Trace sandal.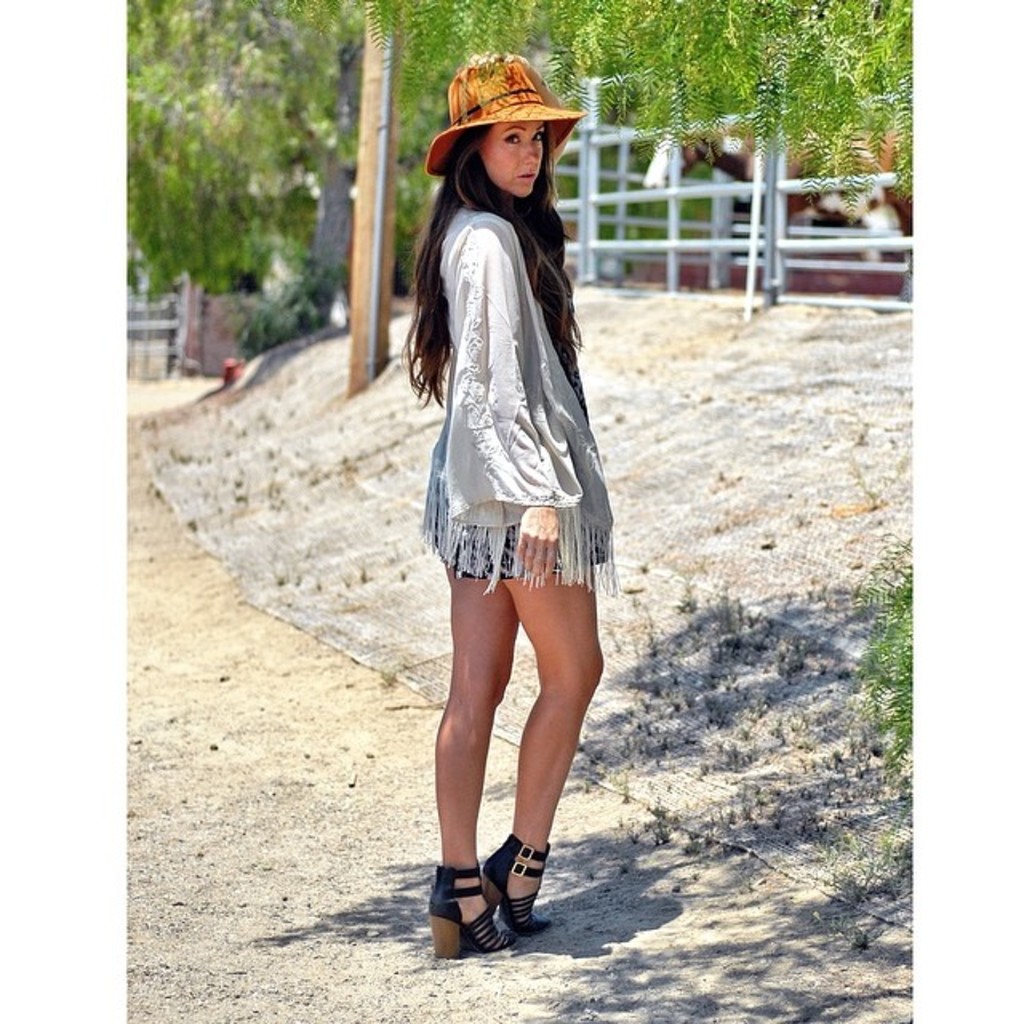
Traced to left=434, top=869, right=507, bottom=954.
